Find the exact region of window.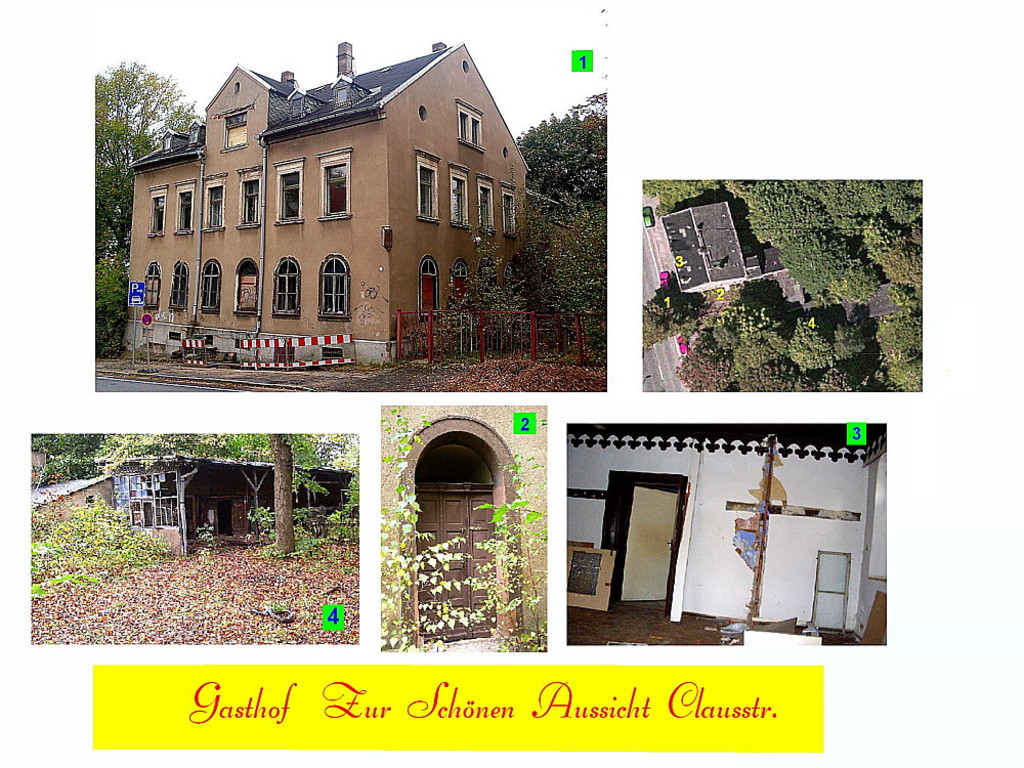
Exact region: Rect(276, 168, 298, 221).
